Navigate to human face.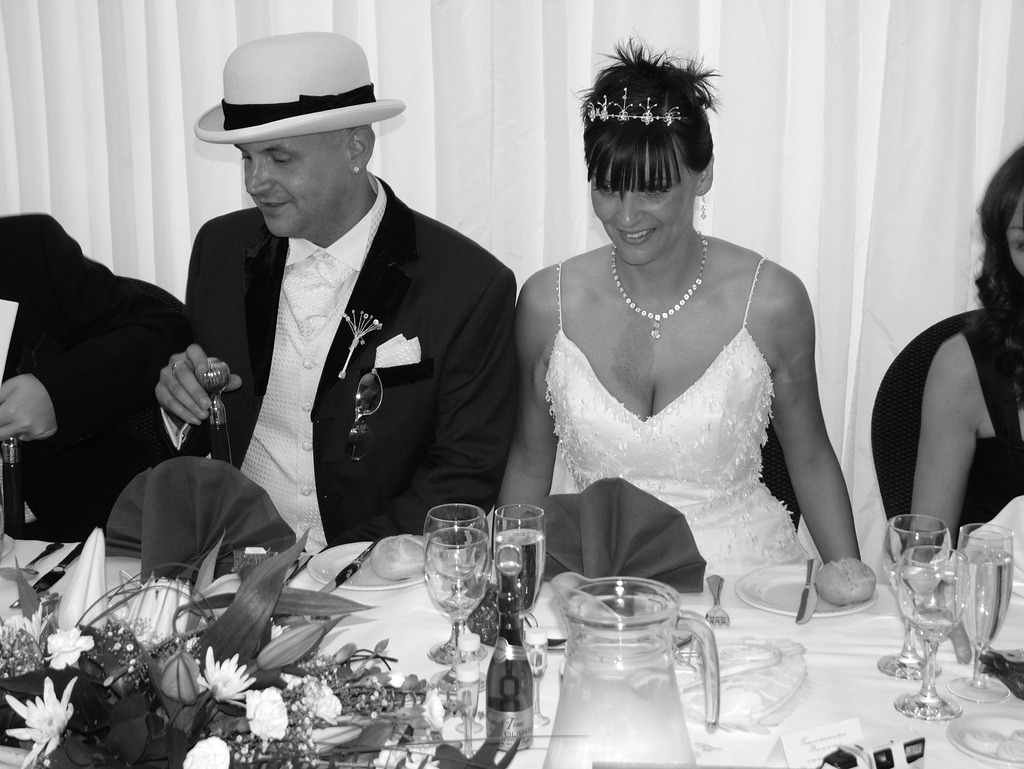
Navigation target: 999,190,1023,276.
